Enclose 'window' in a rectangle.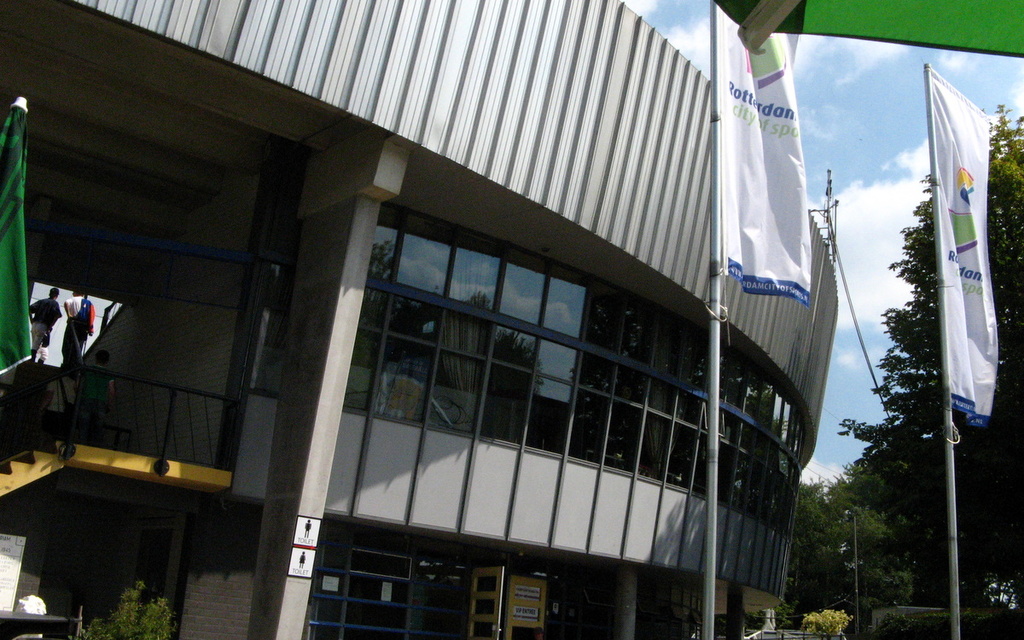
bbox(465, 571, 498, 639).
